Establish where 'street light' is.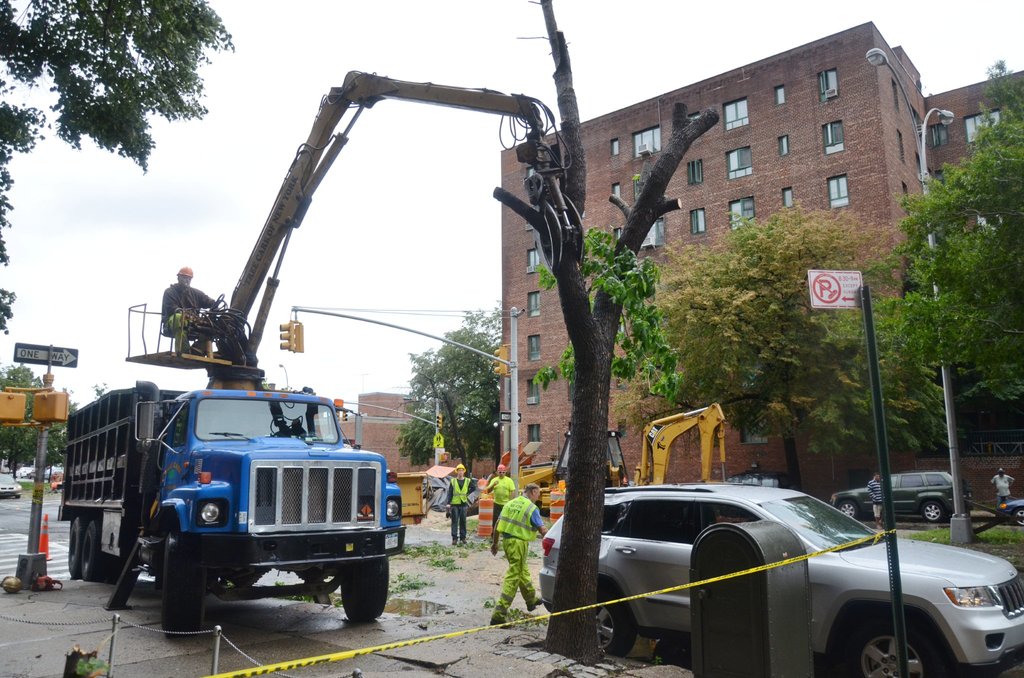
Established at [867,49,958,538].
